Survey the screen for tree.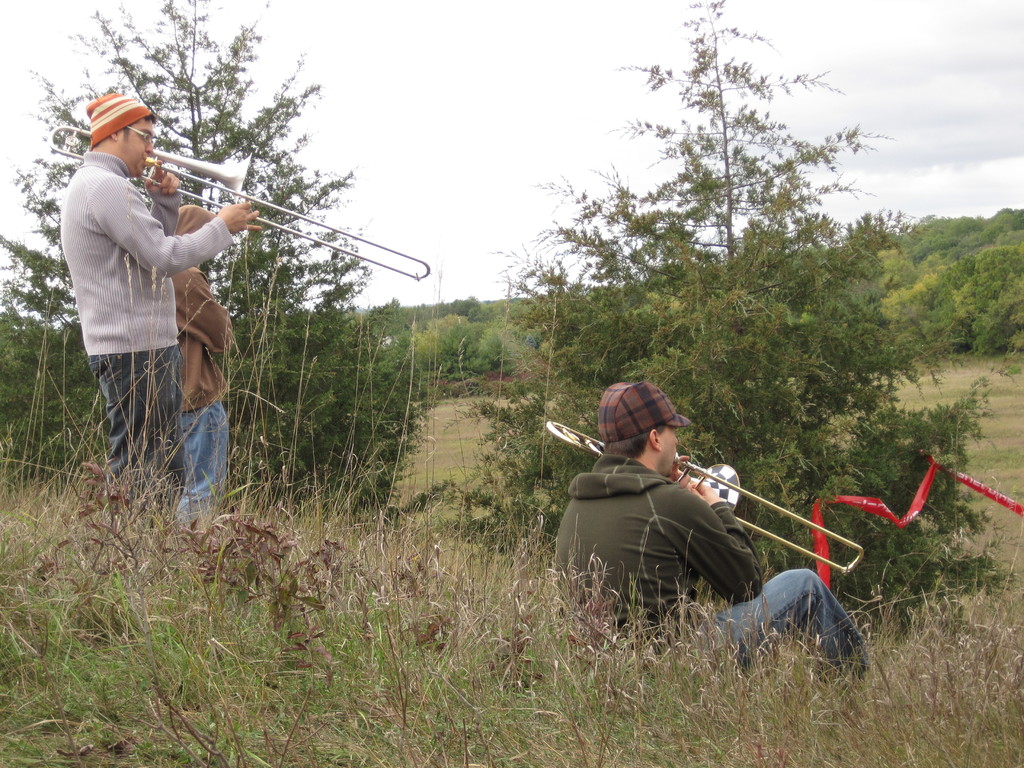
Survey found: {"left": 872, "top": 237, "right": 915, "bottom": 284}.
